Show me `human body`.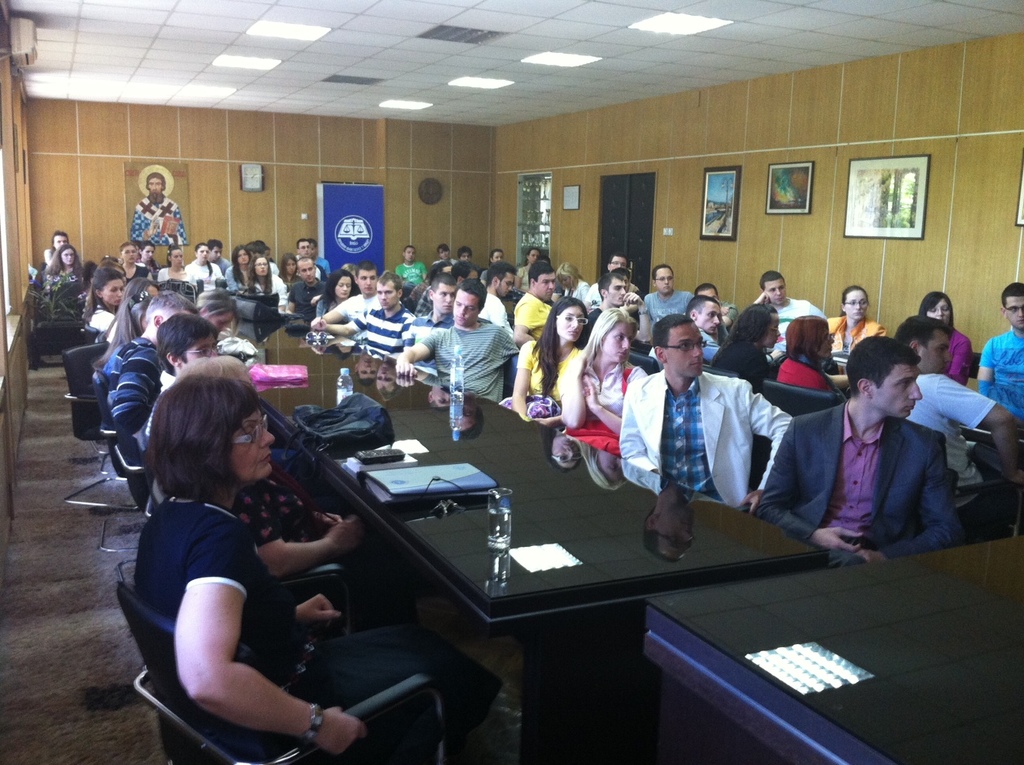
`human body` is here: pyautogui.locateOnScreen(405, 278, 454, 358).
